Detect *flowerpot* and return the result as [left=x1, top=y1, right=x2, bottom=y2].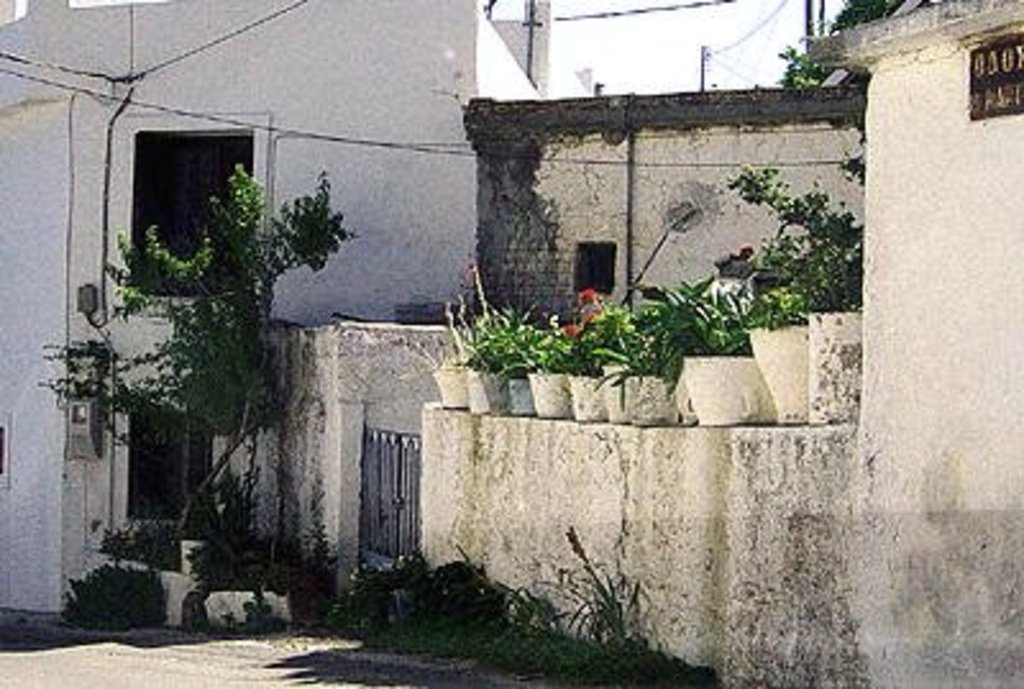
[left=599, top=369, right=640, bottom=423].
